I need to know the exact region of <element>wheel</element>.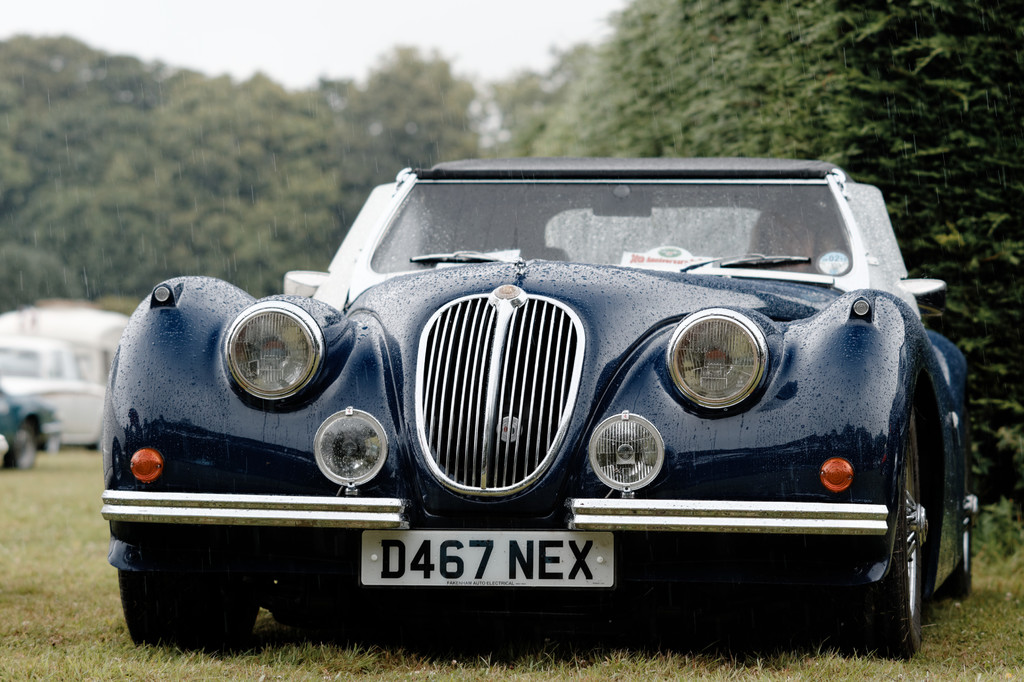
Region: pyautogui.locateOnScreen(6, 422, 34, 470).
